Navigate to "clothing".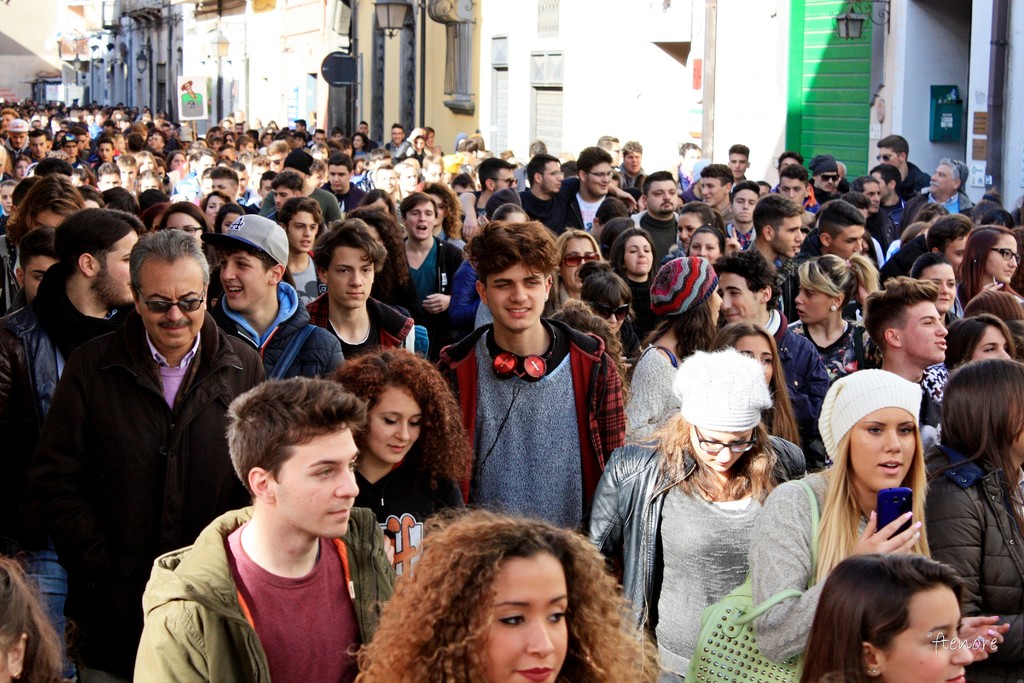
Navigation target: x1=763 y1=313 x2=828 y2=475.
